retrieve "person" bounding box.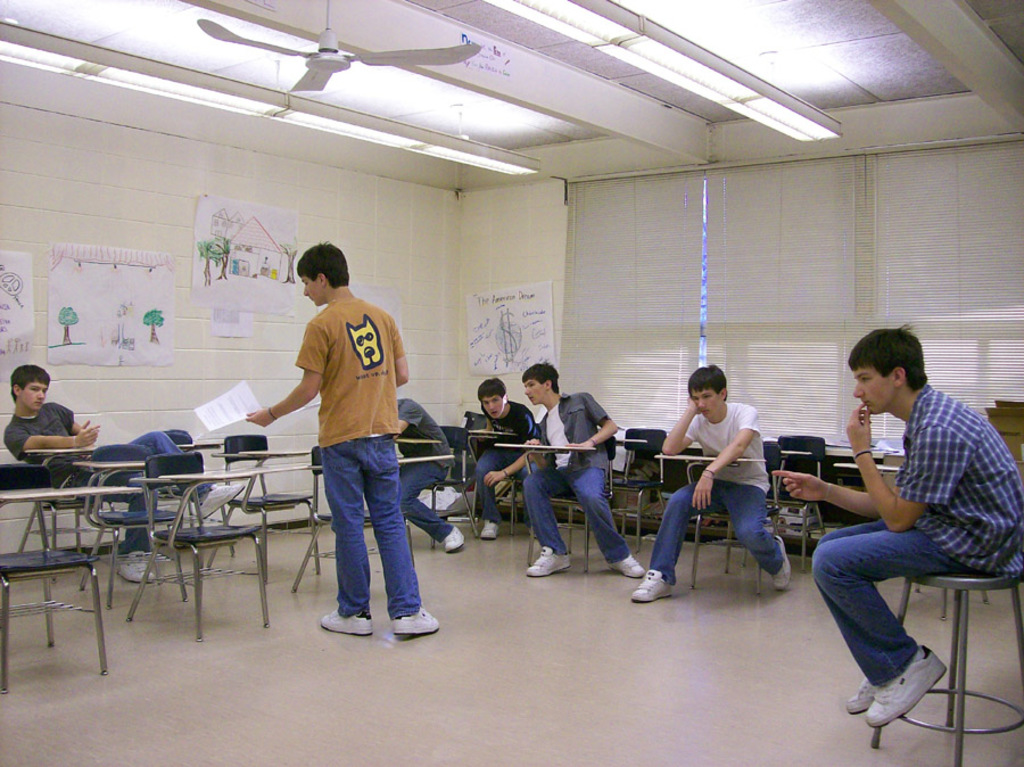
Bounding box: (5,364,245,583).
